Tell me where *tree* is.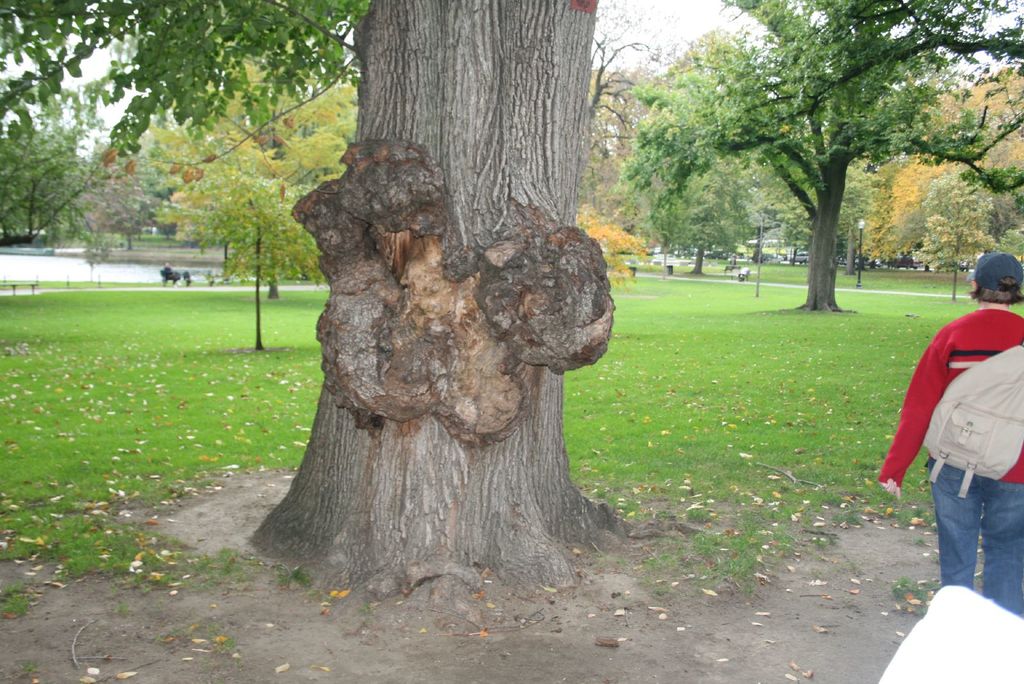
*tree* is at <region>0, 0, 705, 637</region>.
